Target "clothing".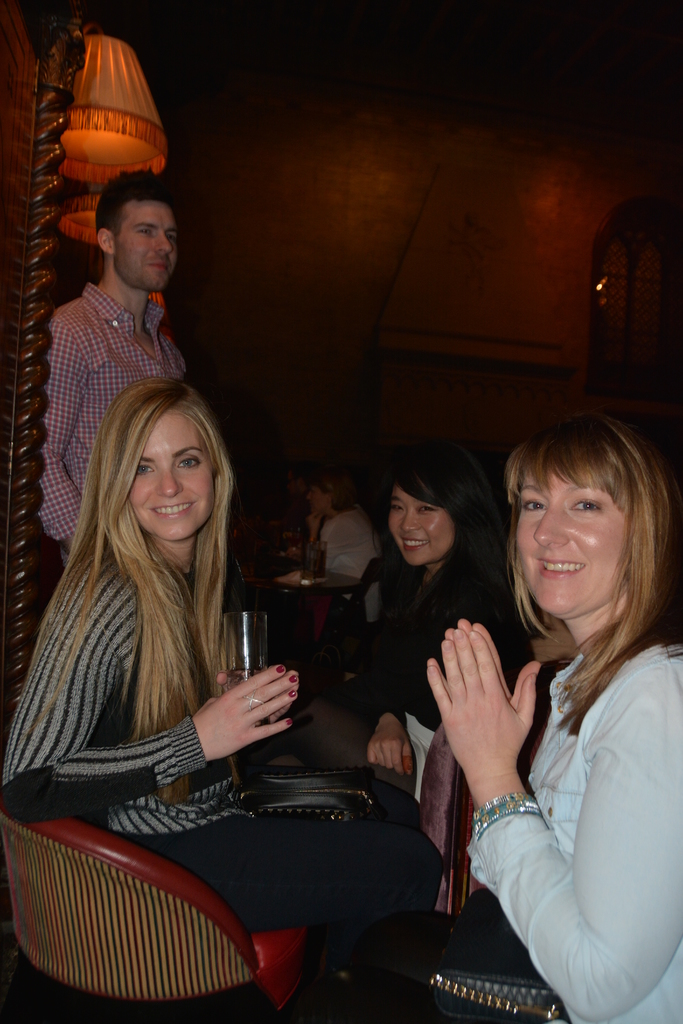
Target region: rect(0, 561, 447, 1023).
